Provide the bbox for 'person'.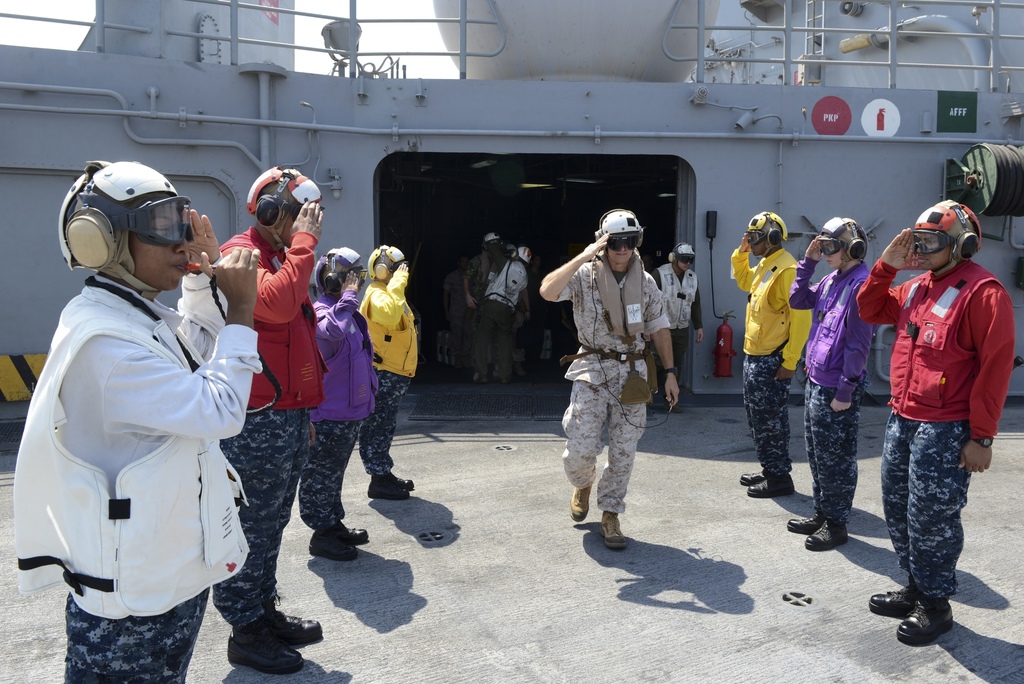
(x1=218, y1=168, x2=326, y2=676).
